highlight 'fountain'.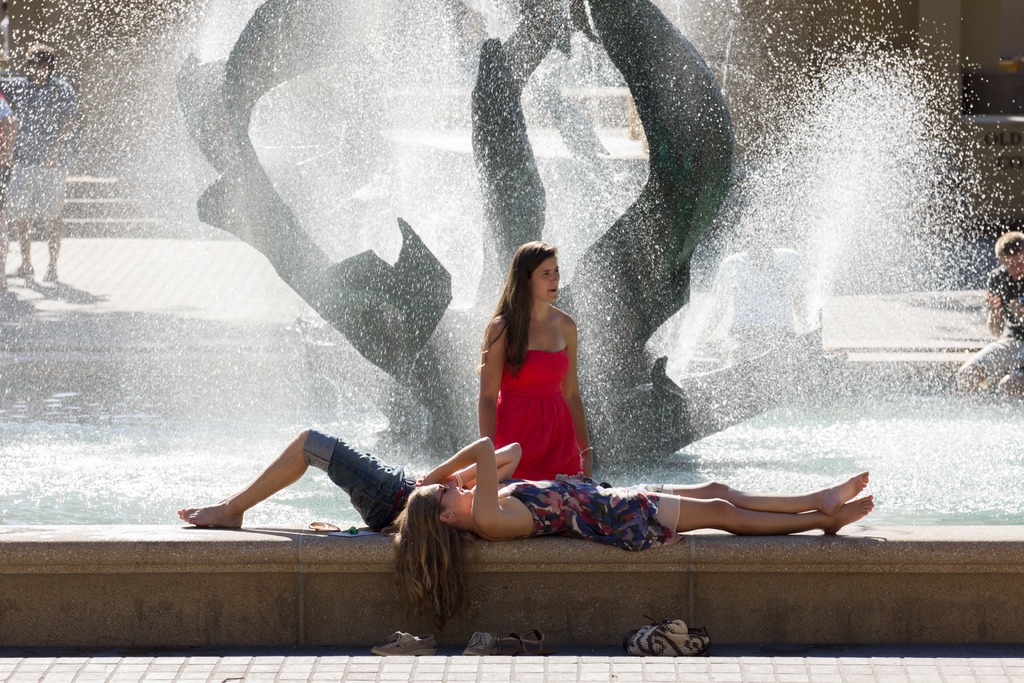
Highlighted region: bbox(55, 26, 1023, 609).
